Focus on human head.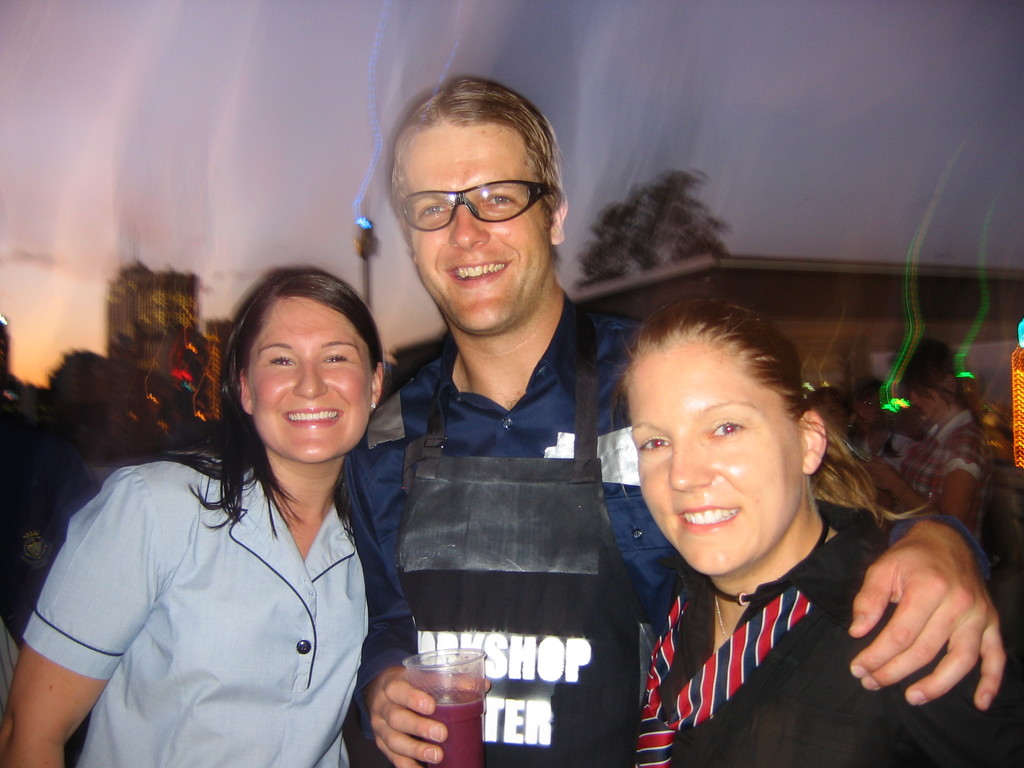
Focused at <bbox>619, 303, 825, 579</bbox>.
